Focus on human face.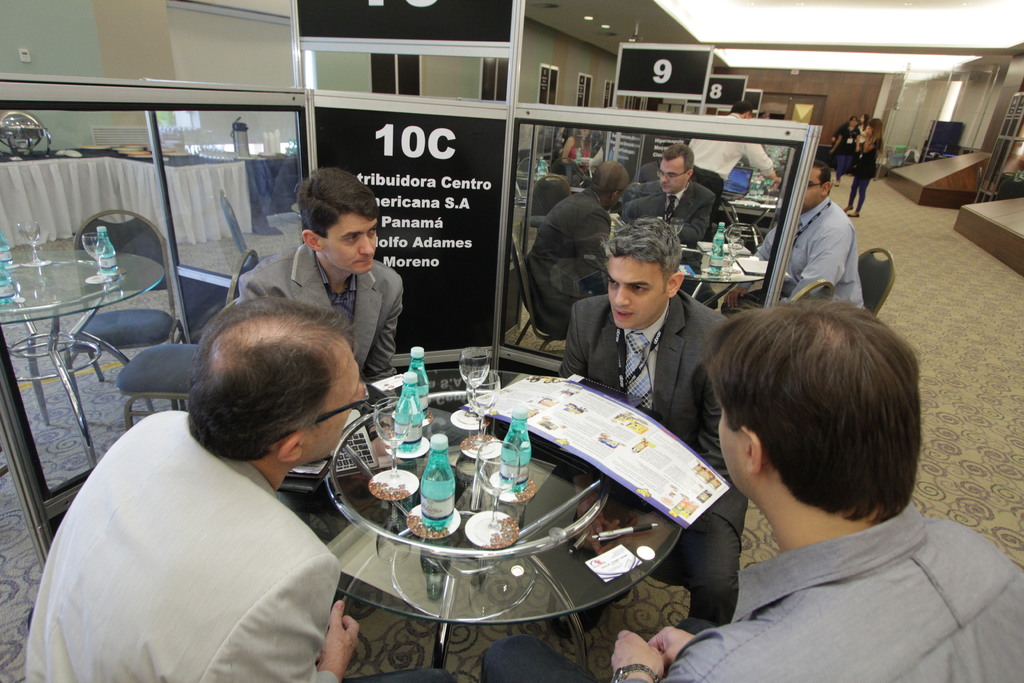
Focused at (607,254,668,325).
